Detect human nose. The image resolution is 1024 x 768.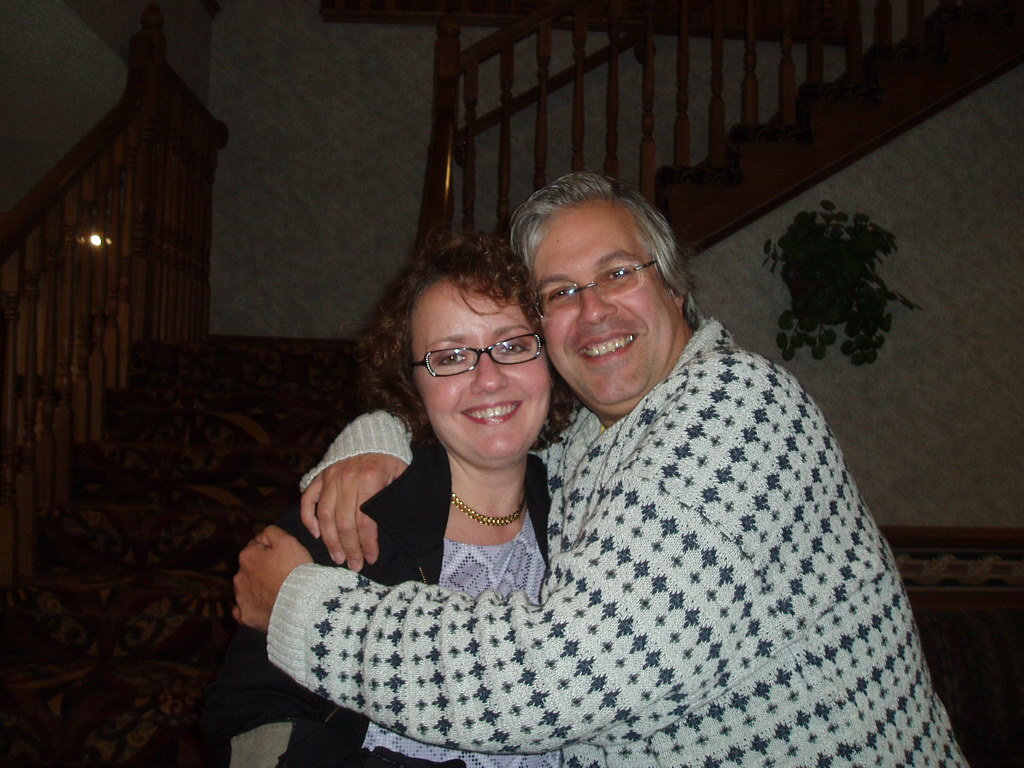
<bbox>472, 346, 506, 393</bbox>.
